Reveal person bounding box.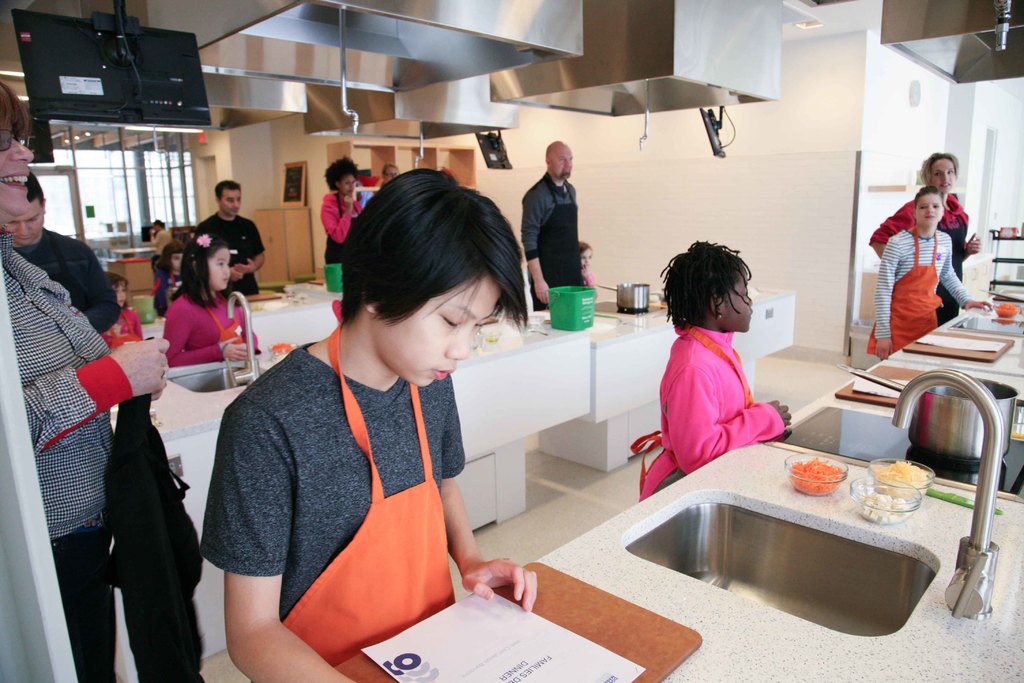
Revealed: <box>320,156,363,268</box>.
